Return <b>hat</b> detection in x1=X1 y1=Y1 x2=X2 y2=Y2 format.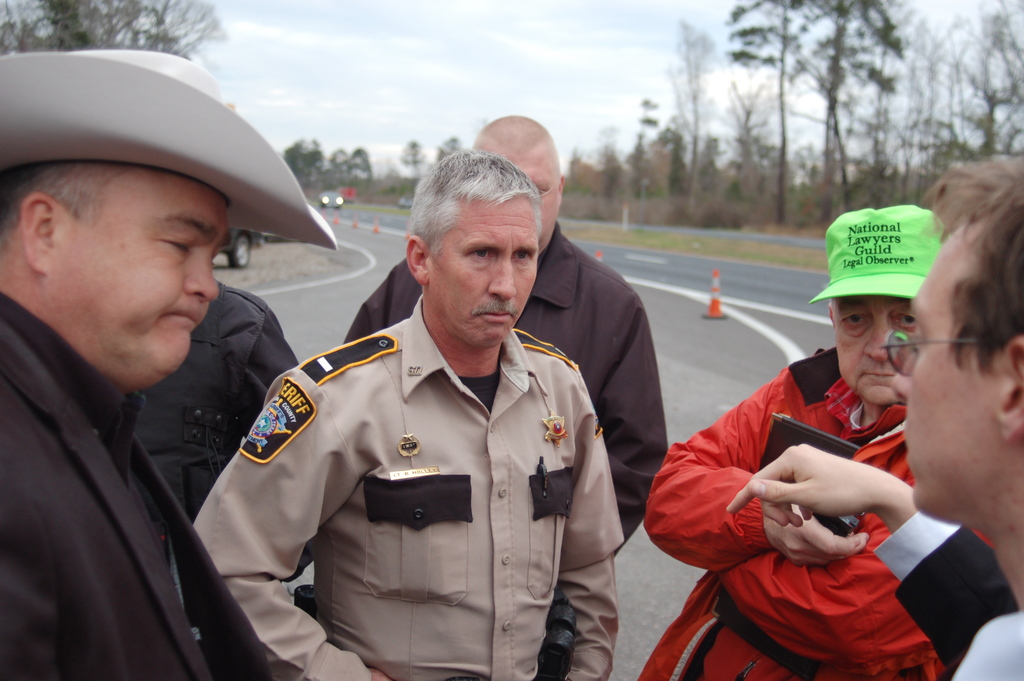
x1=808 y1=206 x2=954 y2=304.
